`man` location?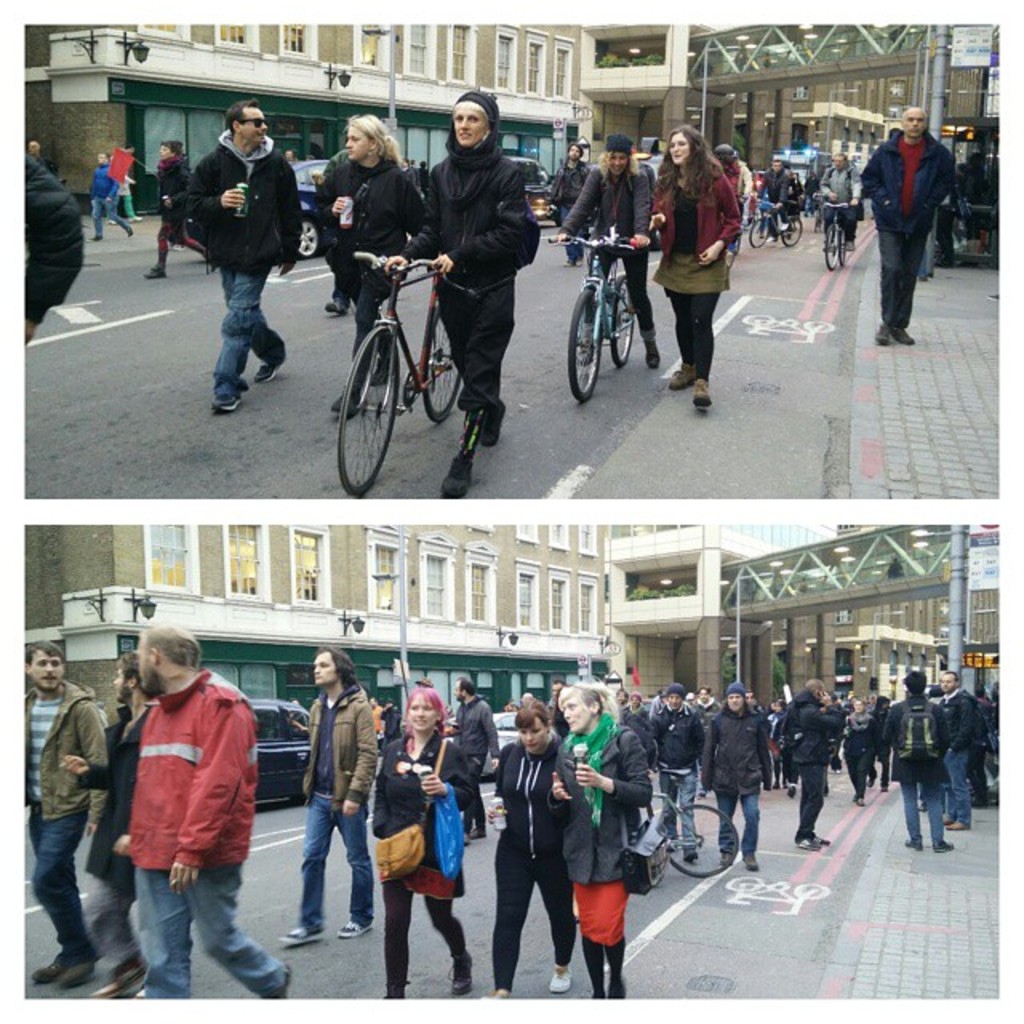
detection(461, 675, 499, 827)
